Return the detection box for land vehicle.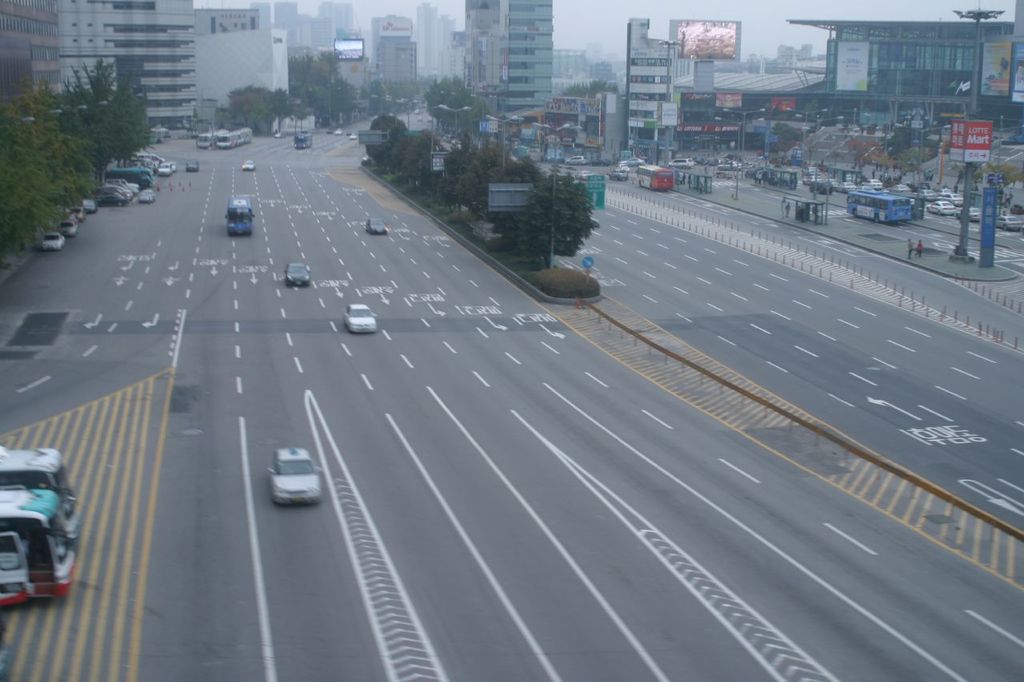
select_region(996, 212, 1023, 233).
